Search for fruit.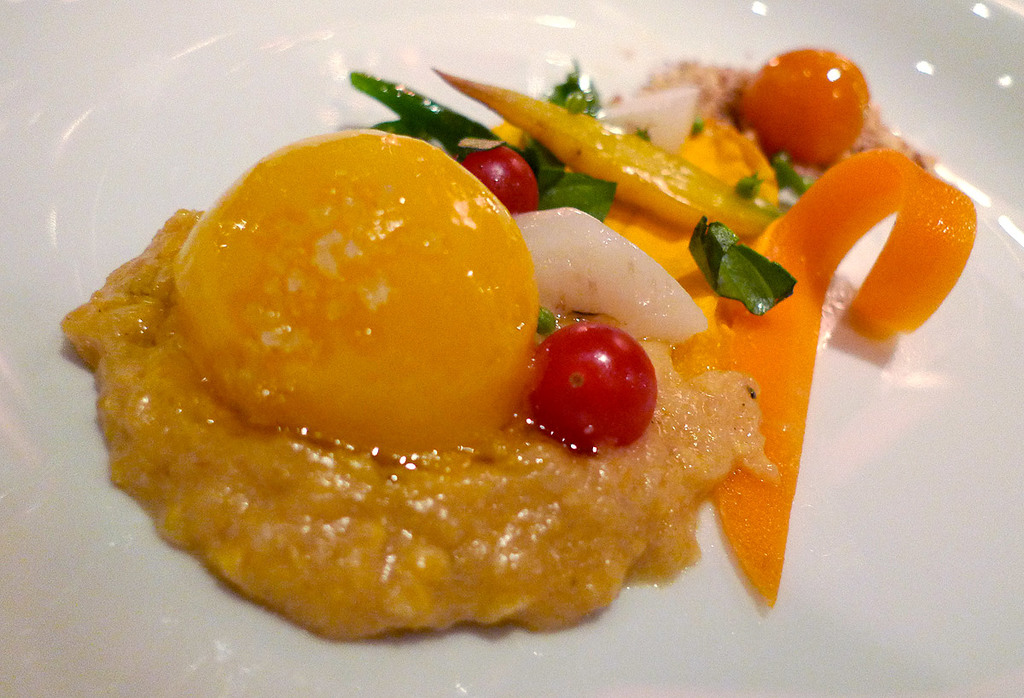
Found at BBox(453, 148, 535, 210).
